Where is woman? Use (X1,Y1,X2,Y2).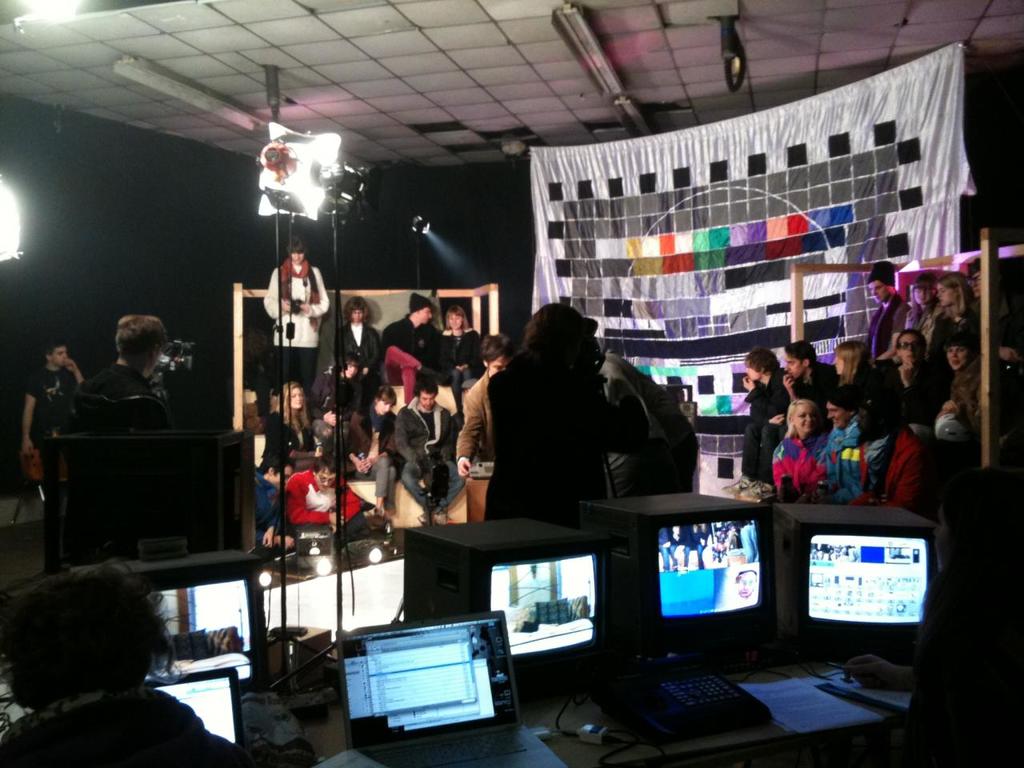
(843,469,1023,767).
